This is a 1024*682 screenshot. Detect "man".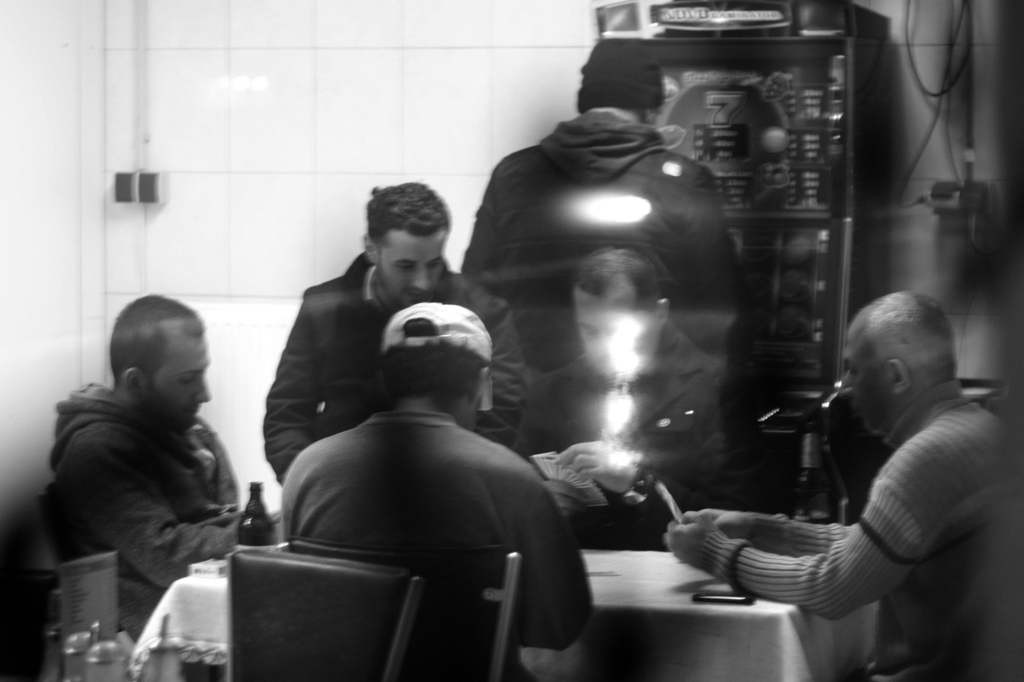
449 33 764 364.
